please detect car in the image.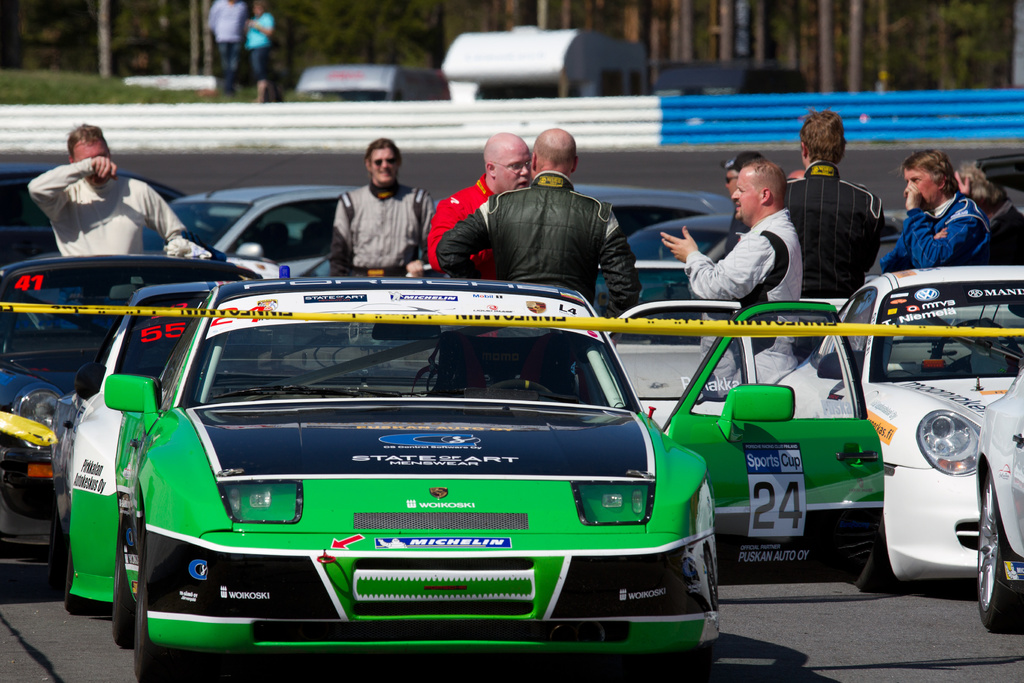
402:169:742:265.
